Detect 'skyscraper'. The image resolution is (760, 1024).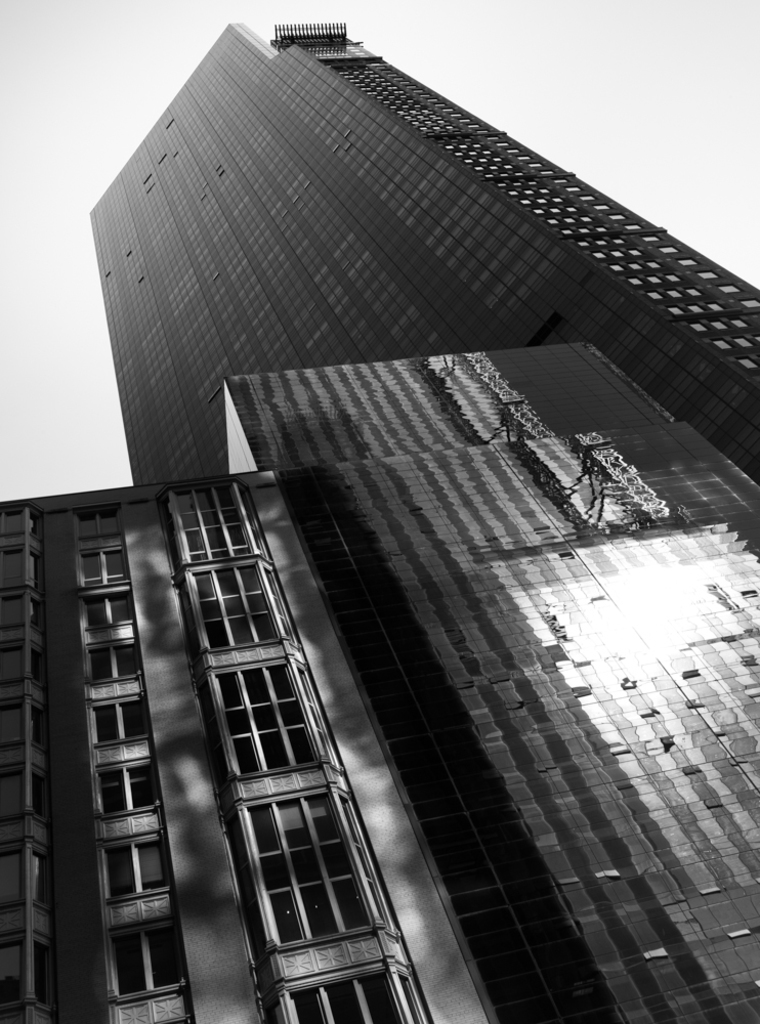
0/471/492/1021.
